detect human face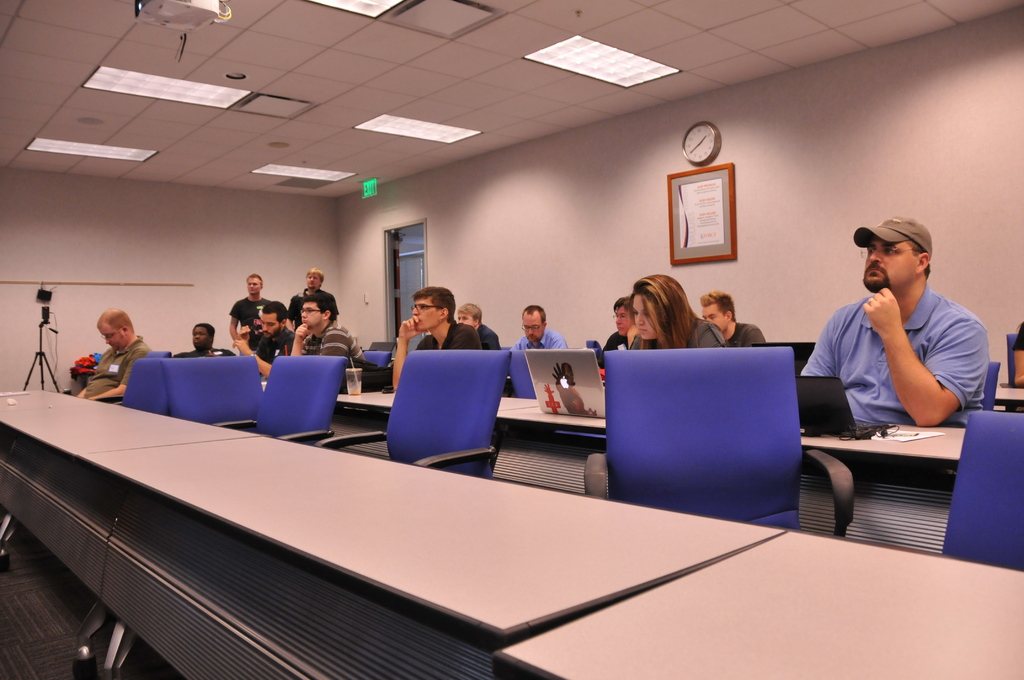
bbox=[95, 320, 122, 352]
